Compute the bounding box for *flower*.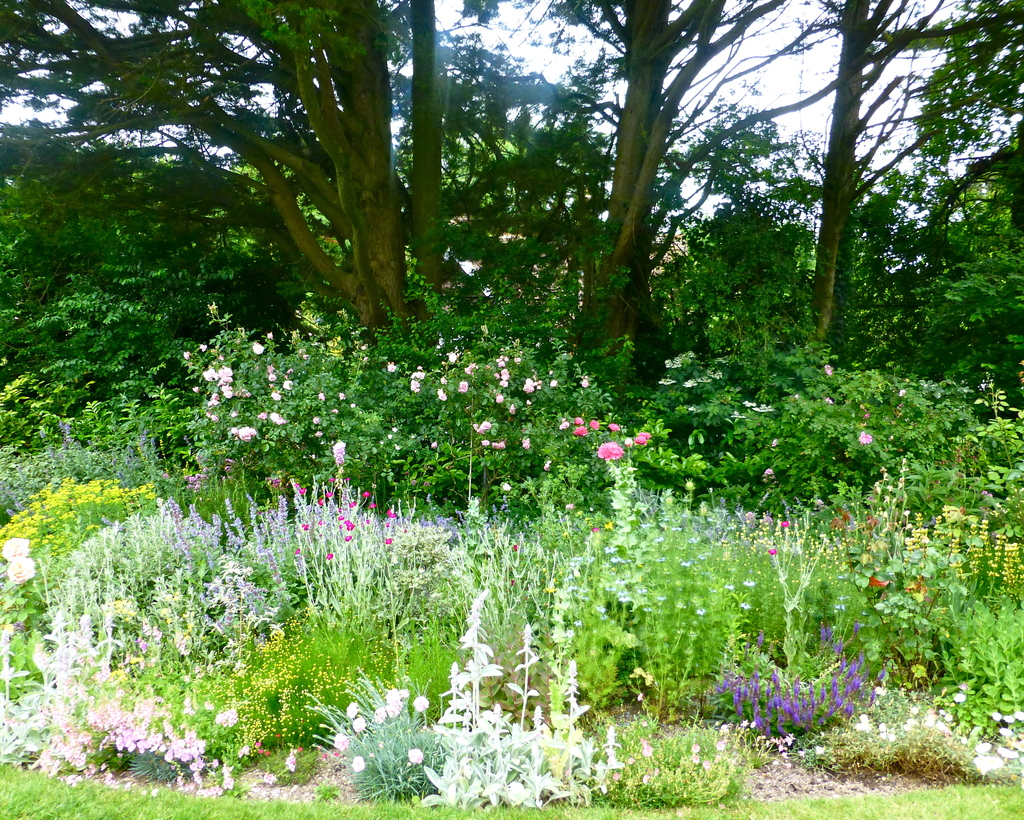
(left=974, top=739, right=992, bottom=753).
